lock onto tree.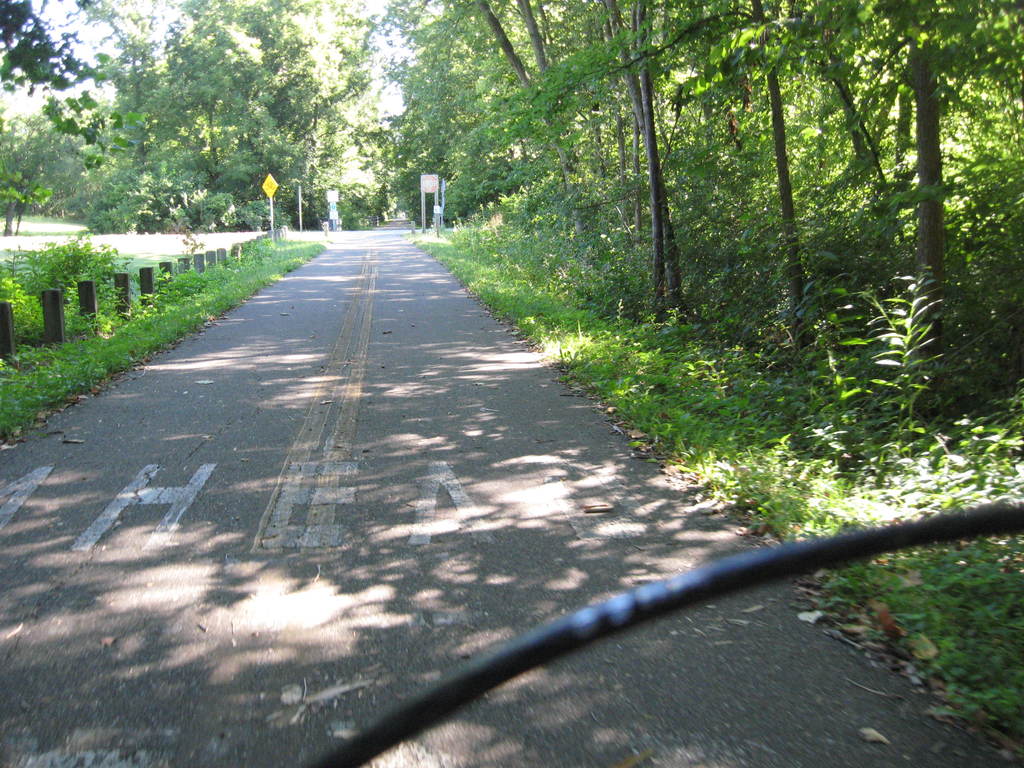
Locked: (left=243, top=0, right=364, bottom=205).
